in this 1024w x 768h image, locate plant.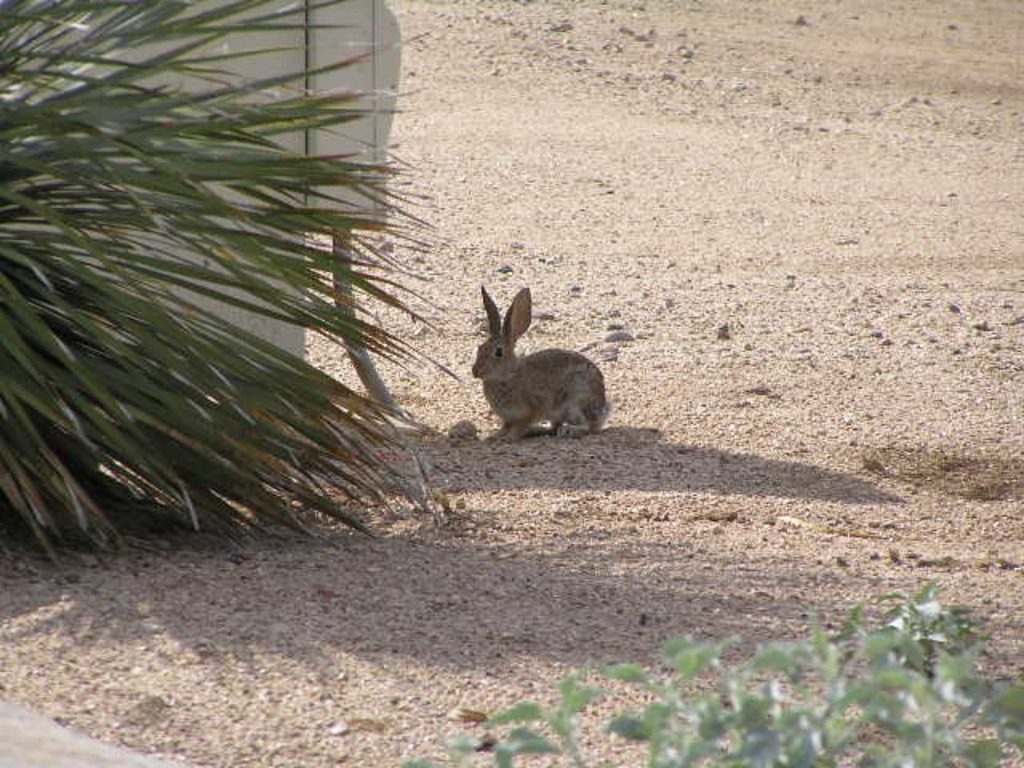
Bounding box: (left=381, top=571, right=1022, bottom=766).
